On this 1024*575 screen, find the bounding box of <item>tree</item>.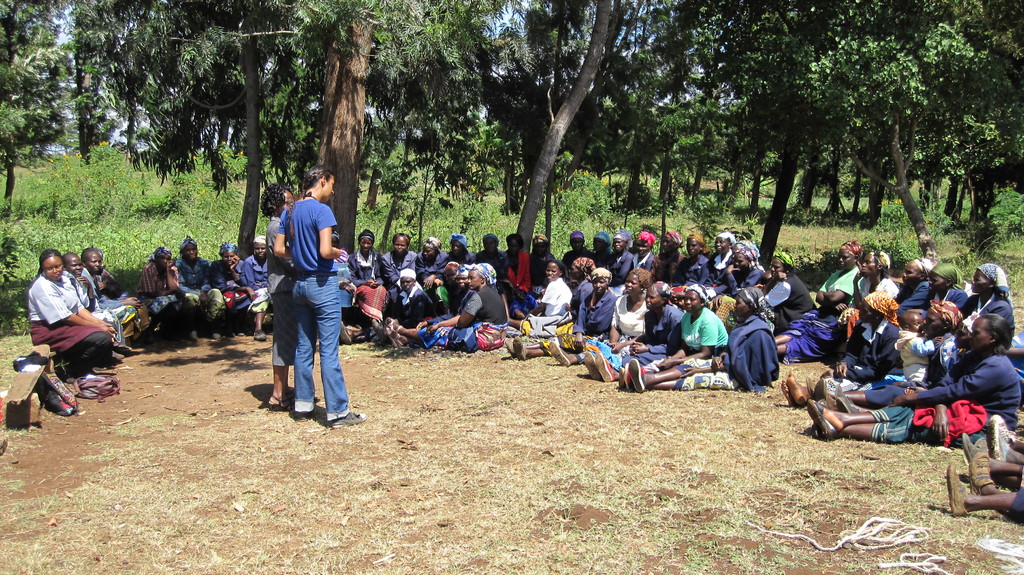
Bounding box: crop(708, 104, 758, 205).
